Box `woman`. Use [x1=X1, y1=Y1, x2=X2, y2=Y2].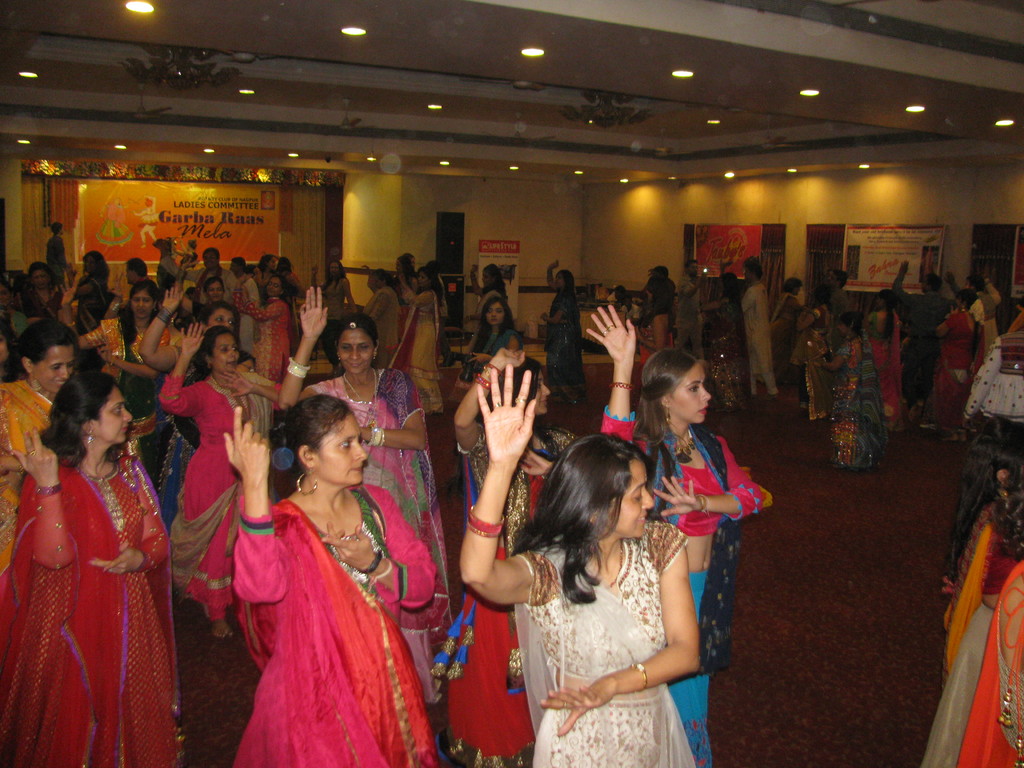
[x1=0, y1=371, x2=192, y2=767].
